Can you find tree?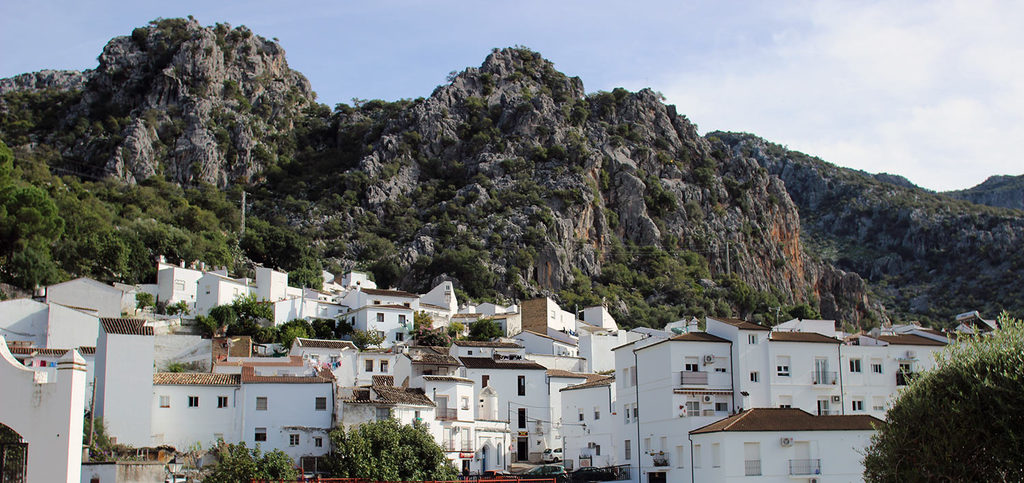
Yes, bounding box: locate(330, 420, 464, 482).
